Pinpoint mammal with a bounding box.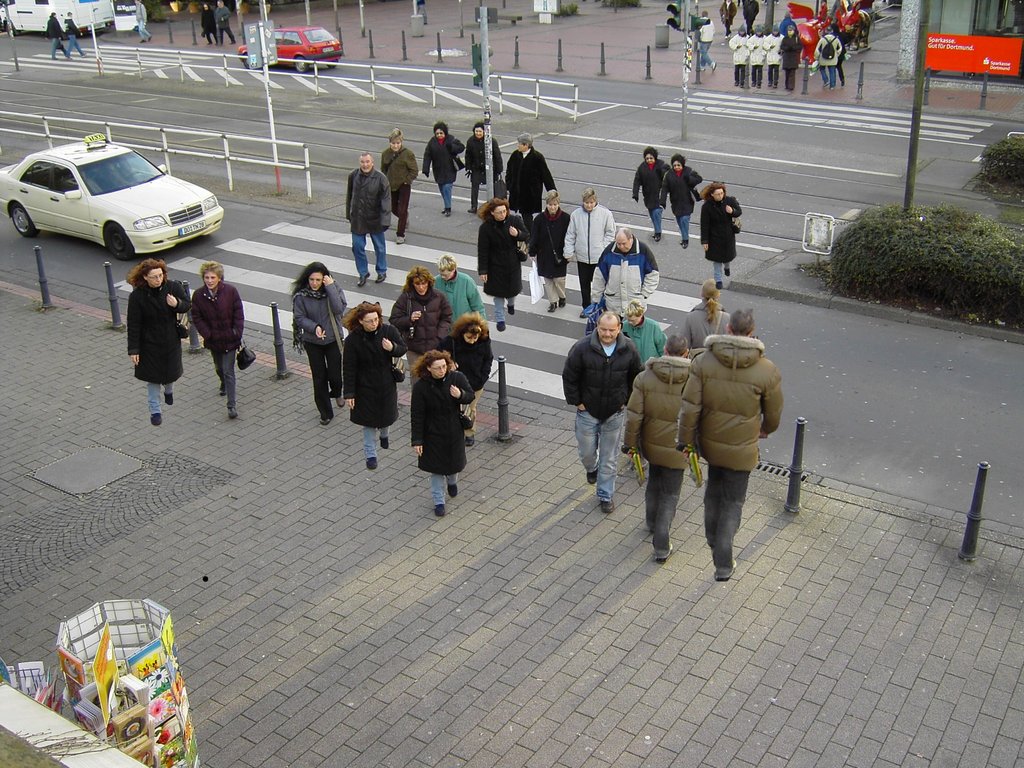
201 2 216 45.
